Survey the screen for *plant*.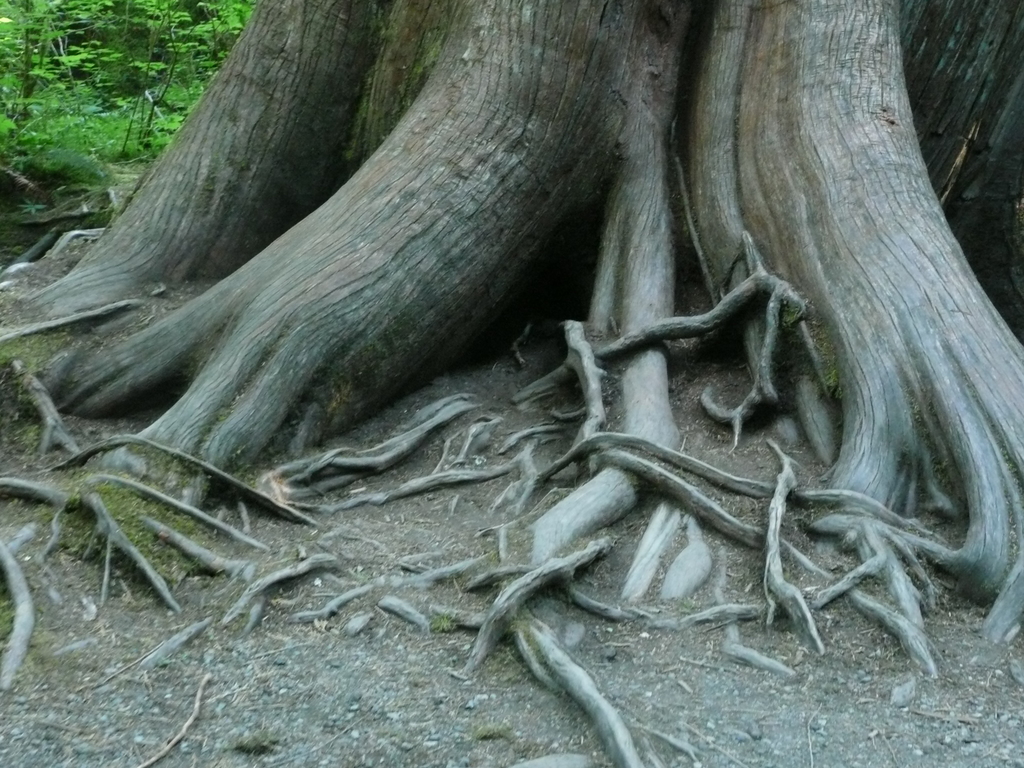
Survey found: bbox(234, 726, 270, 760).
